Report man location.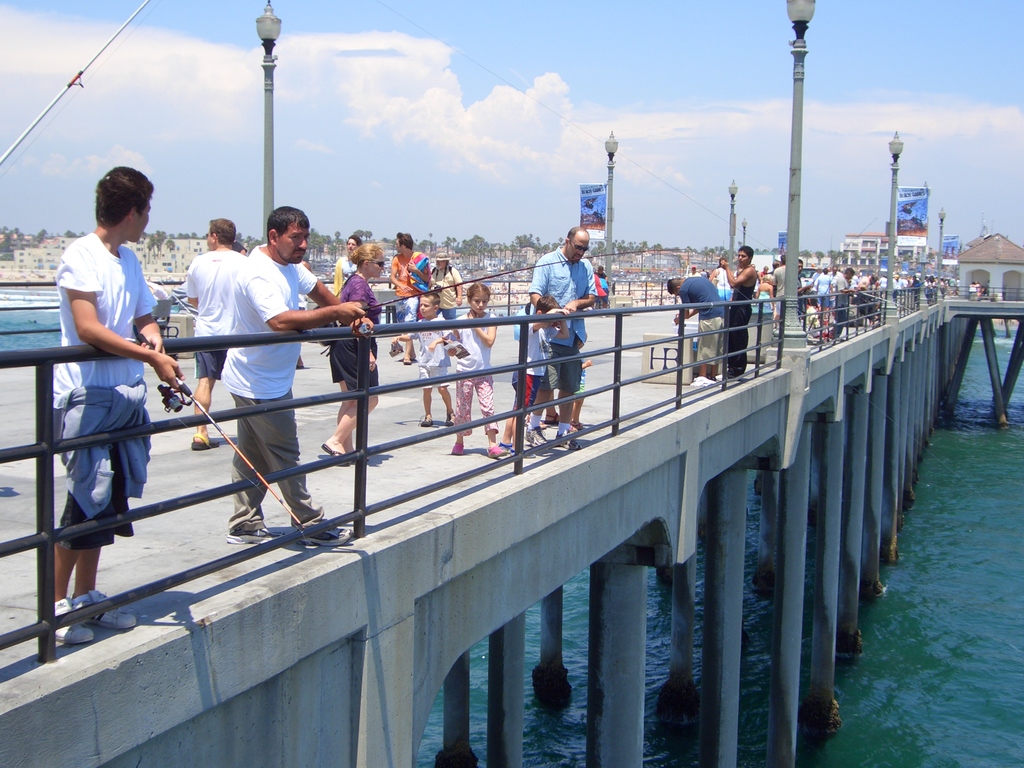
Report: [666, 276, 721, 383].
